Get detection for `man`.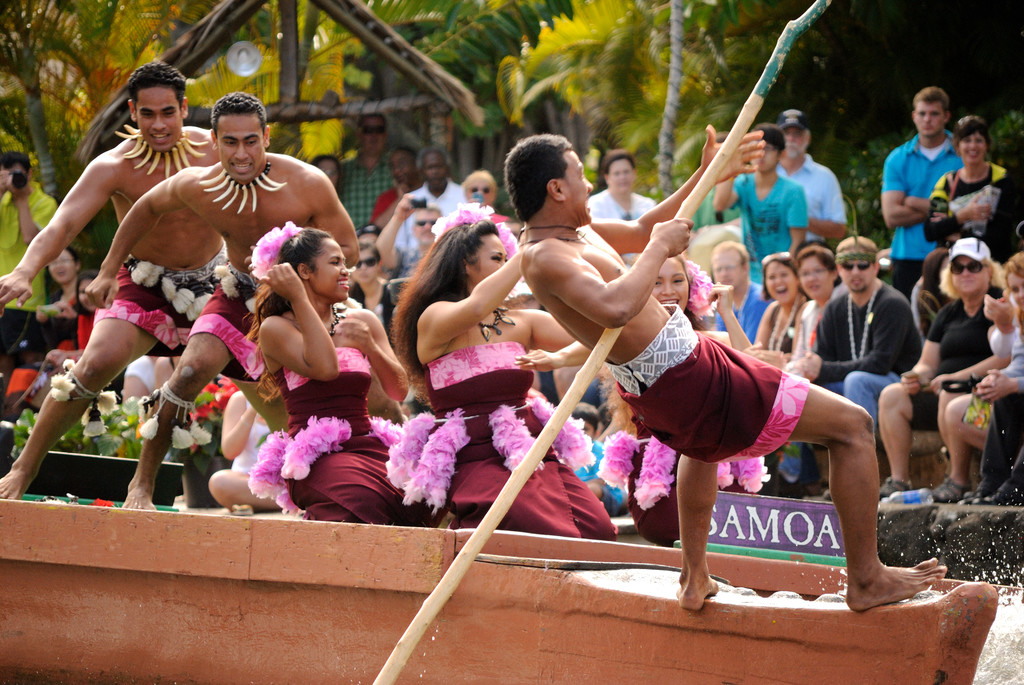
Detection: region(84, 90, 359, 510).
